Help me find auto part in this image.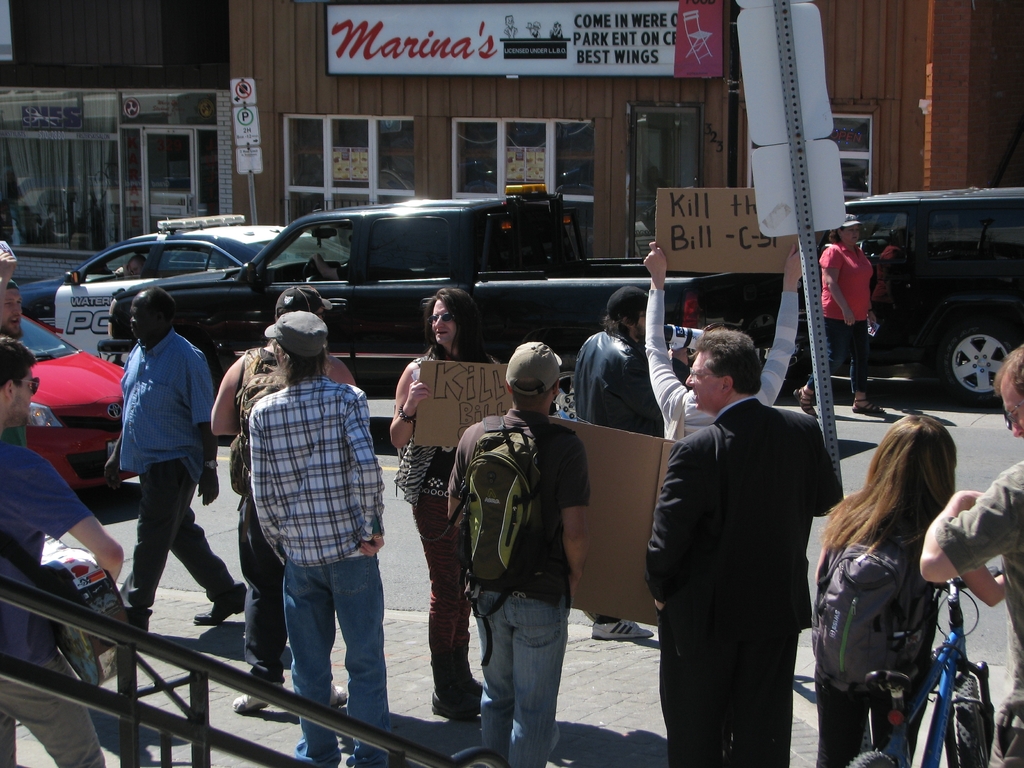
Found it: 804 204 908 397.
